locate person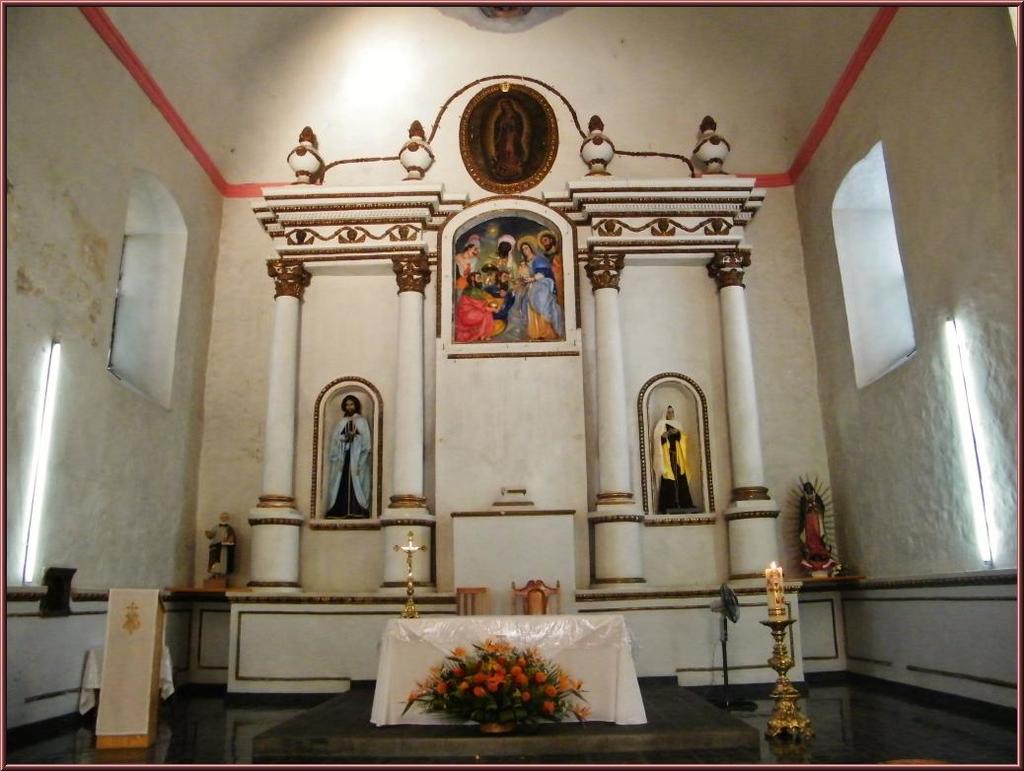
[left=643, top=400, right=695, bottom=521]
